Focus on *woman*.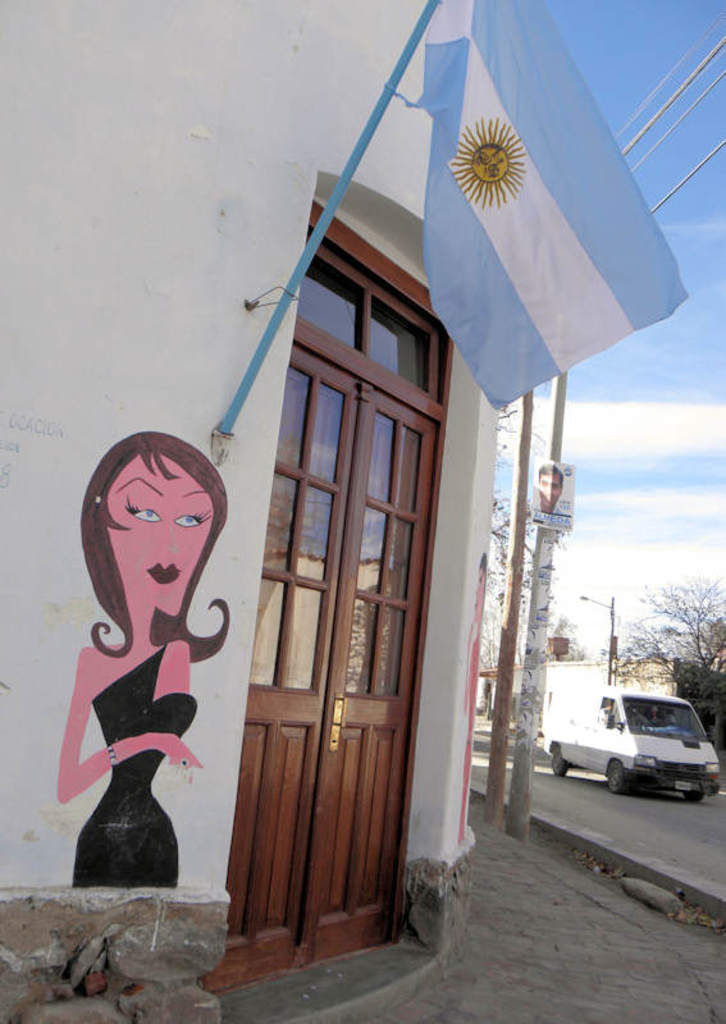
Focused at x1=35, y1=402, x2=255, y2=920.
